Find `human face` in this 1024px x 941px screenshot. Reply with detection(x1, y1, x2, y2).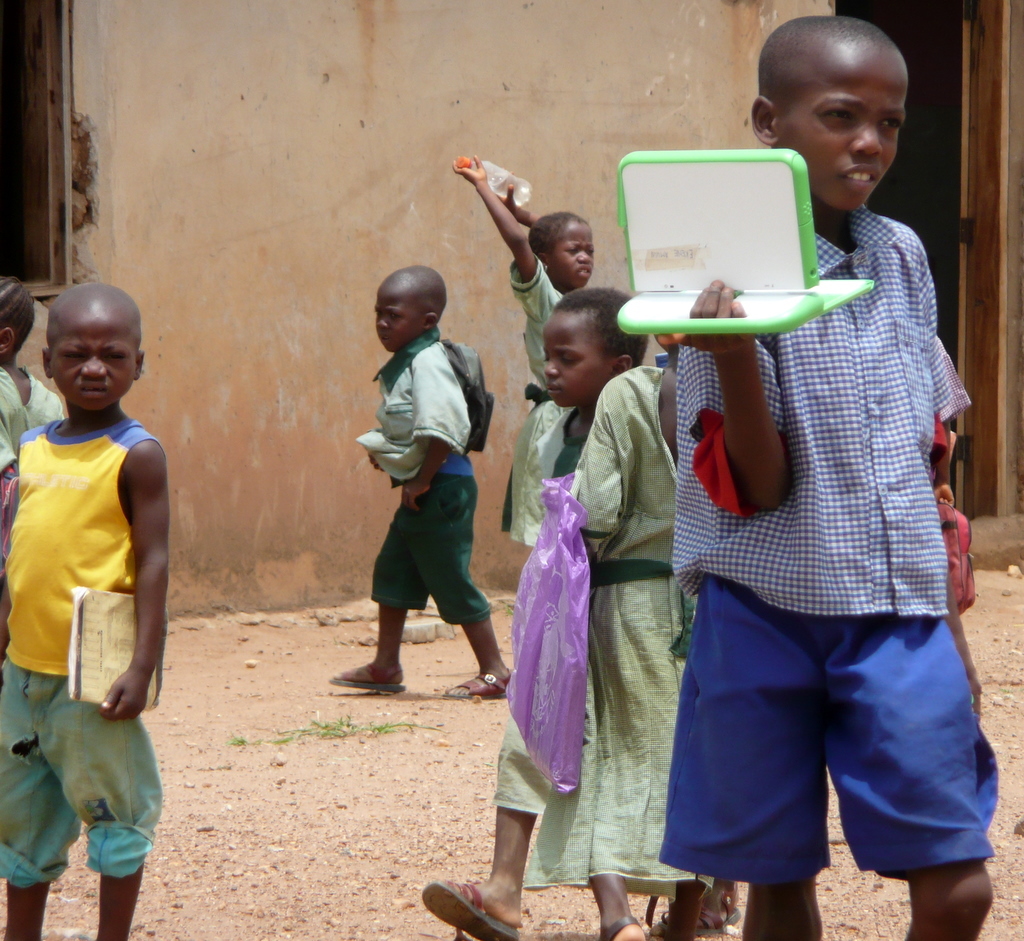
detection(779, 45, 913, 212).
